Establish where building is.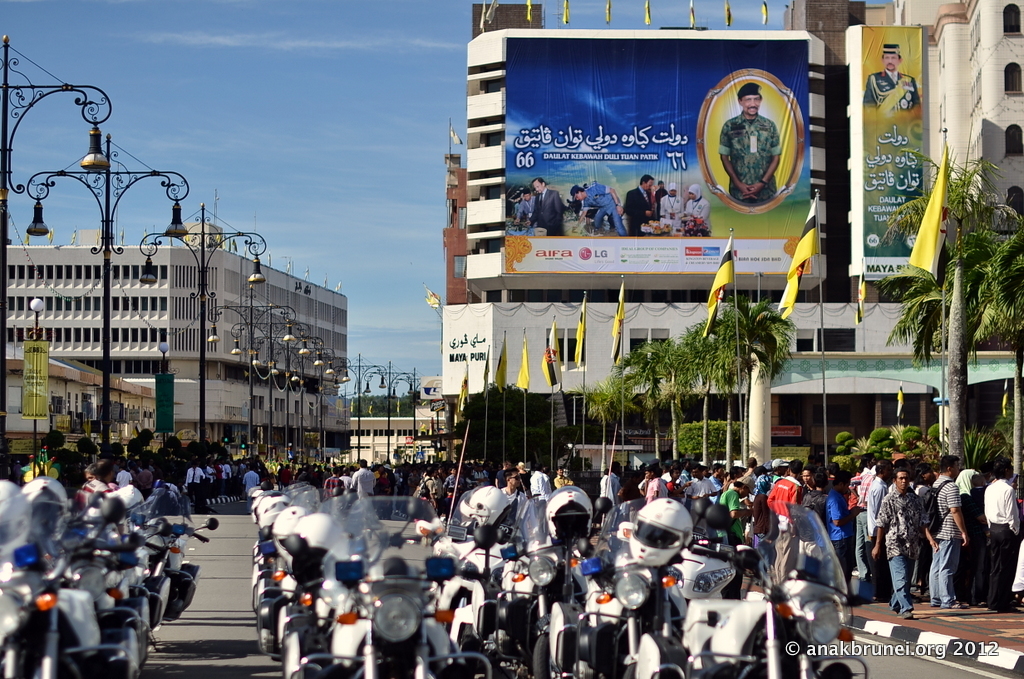
Established at box(4, 358, 150, 457).
